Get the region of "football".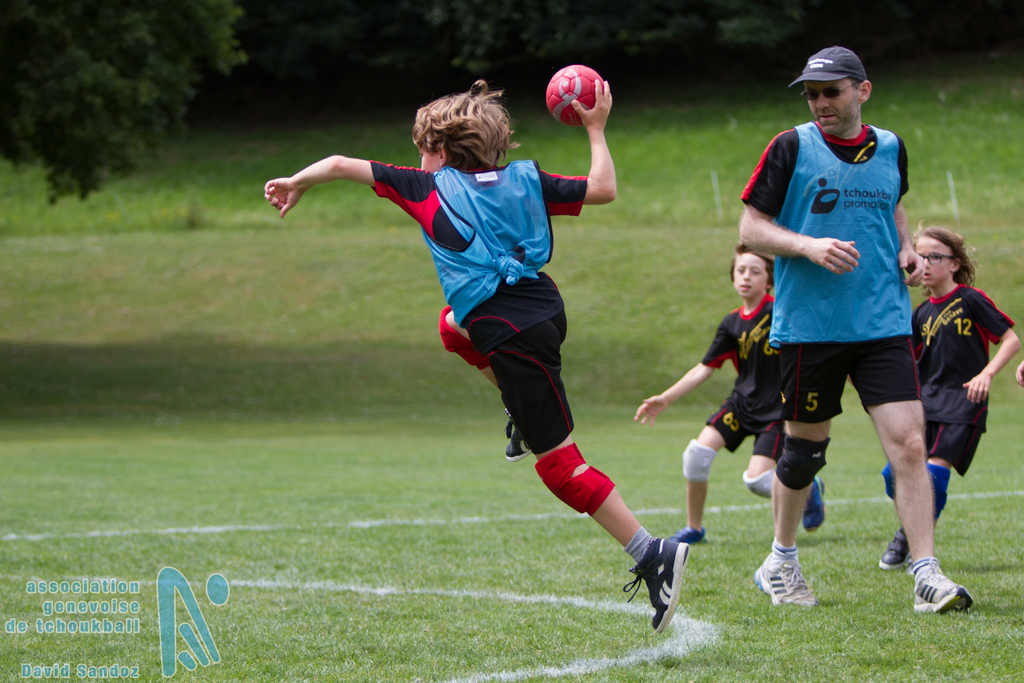
[543,68,611,131].
